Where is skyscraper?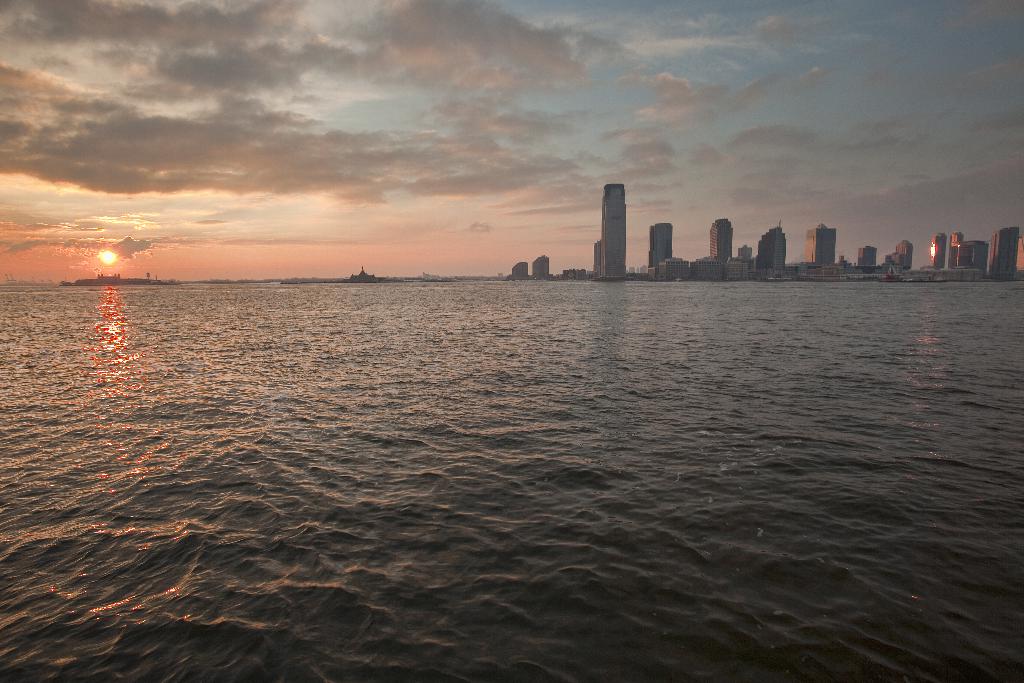
bbox=(649, 222, 675, 277).
